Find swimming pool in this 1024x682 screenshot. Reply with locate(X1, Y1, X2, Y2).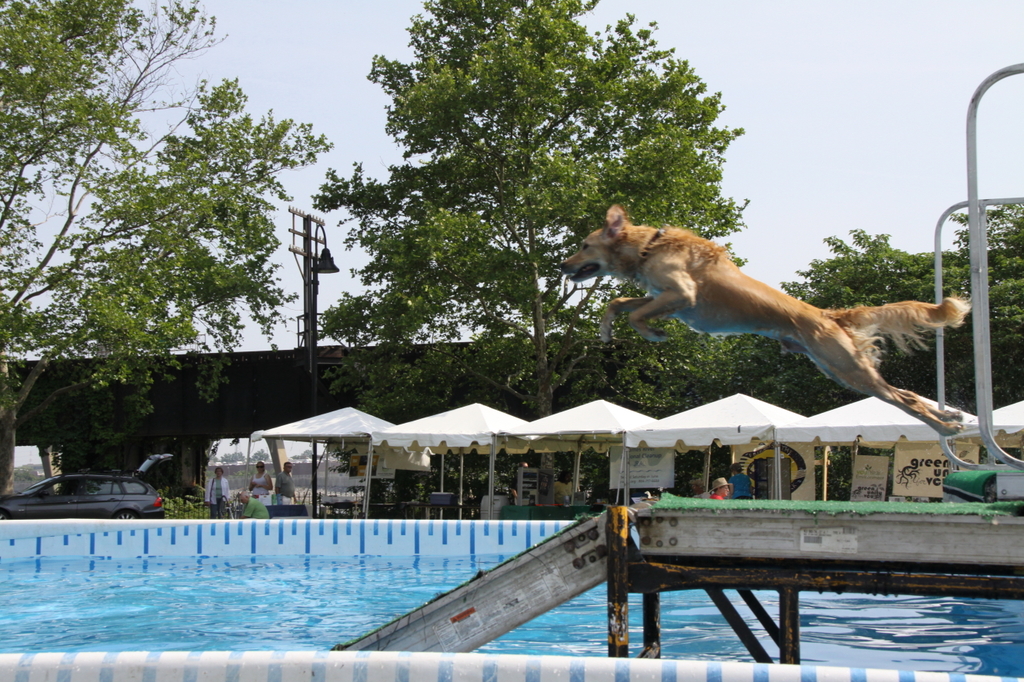
locate(0, 531, 1023, 681).
